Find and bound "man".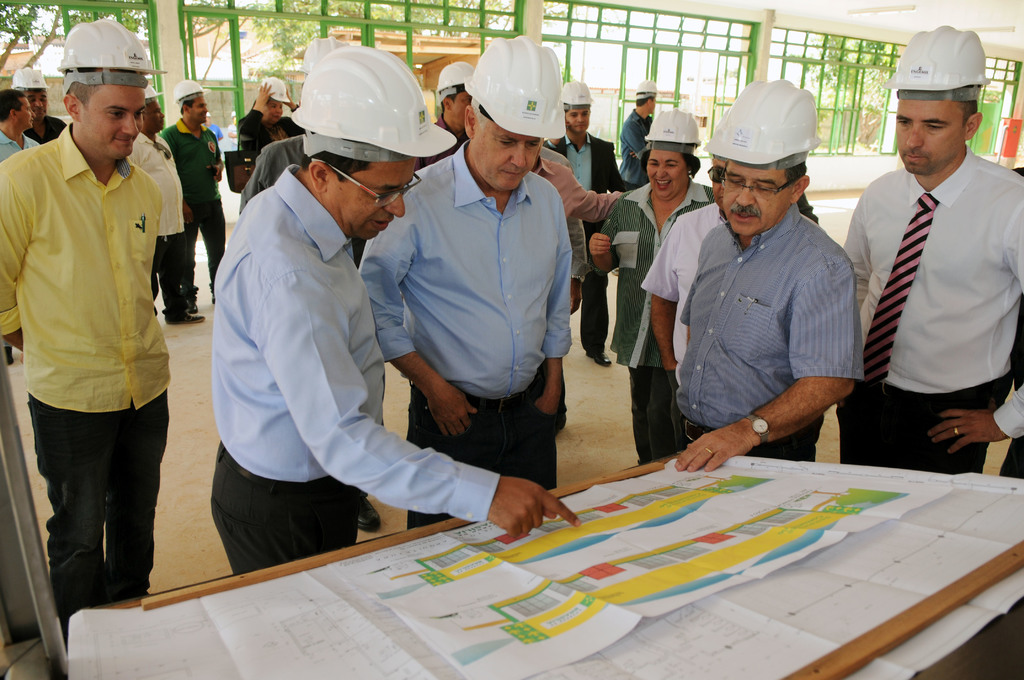
Bound: <box>131,85,208,329</box>.
